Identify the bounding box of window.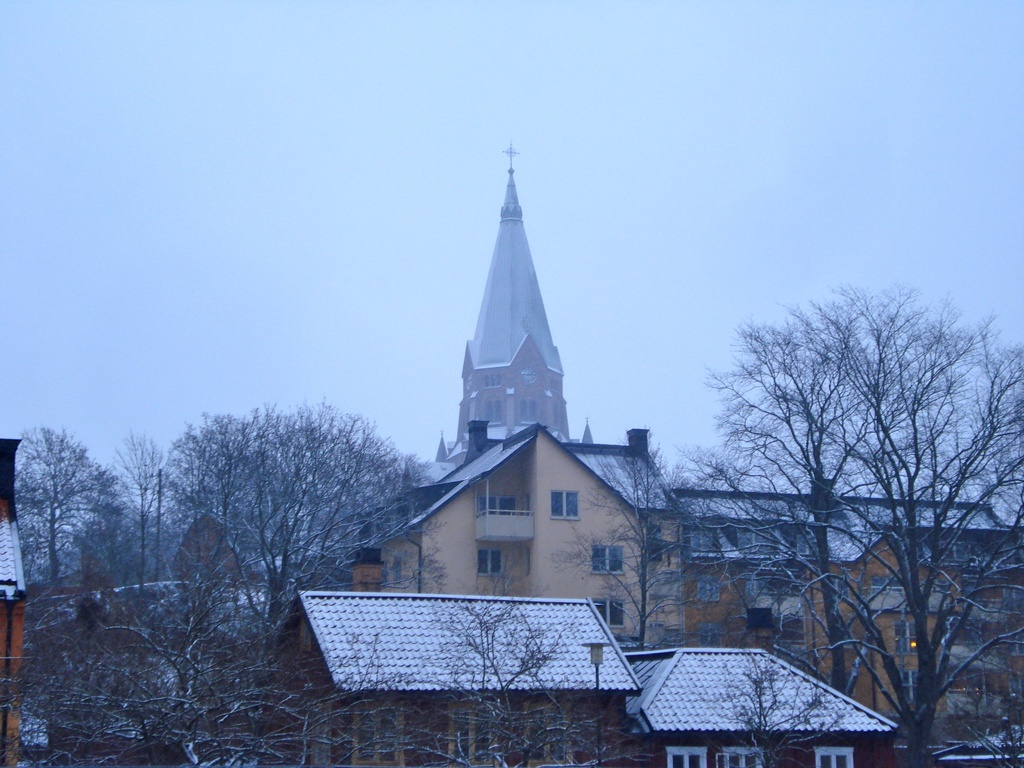
bbox=[555, 490, 577, 523].
